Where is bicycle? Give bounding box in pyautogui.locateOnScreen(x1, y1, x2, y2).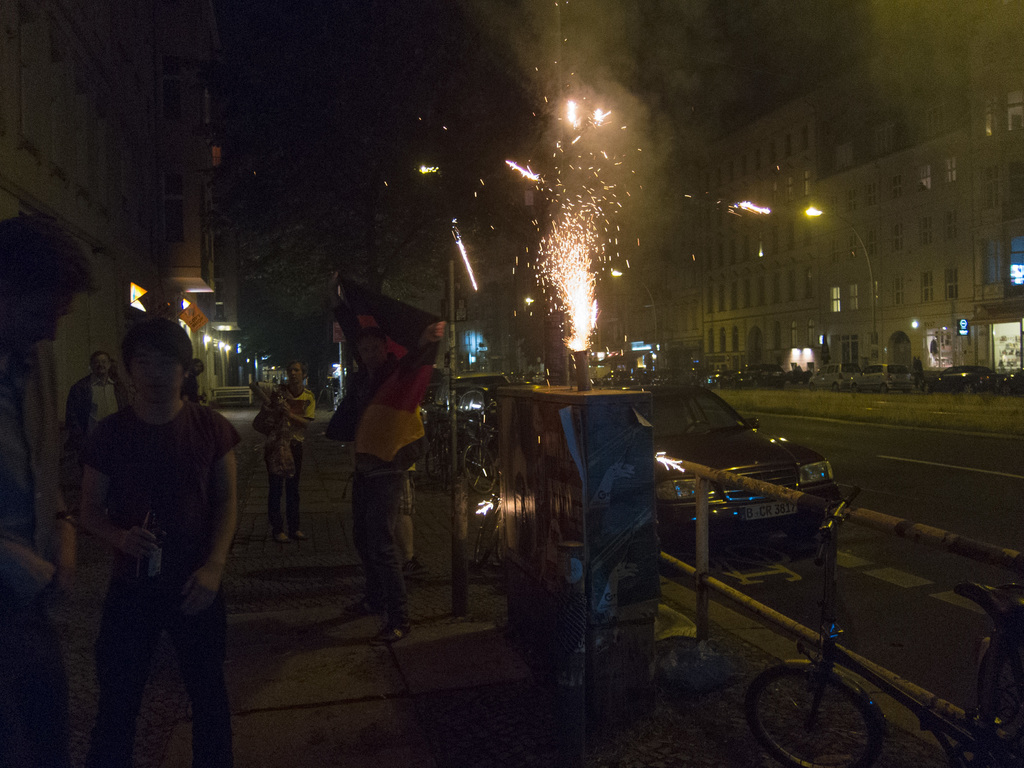
pyautogui.locateOnScreen(745, 484, 1023, 767).
